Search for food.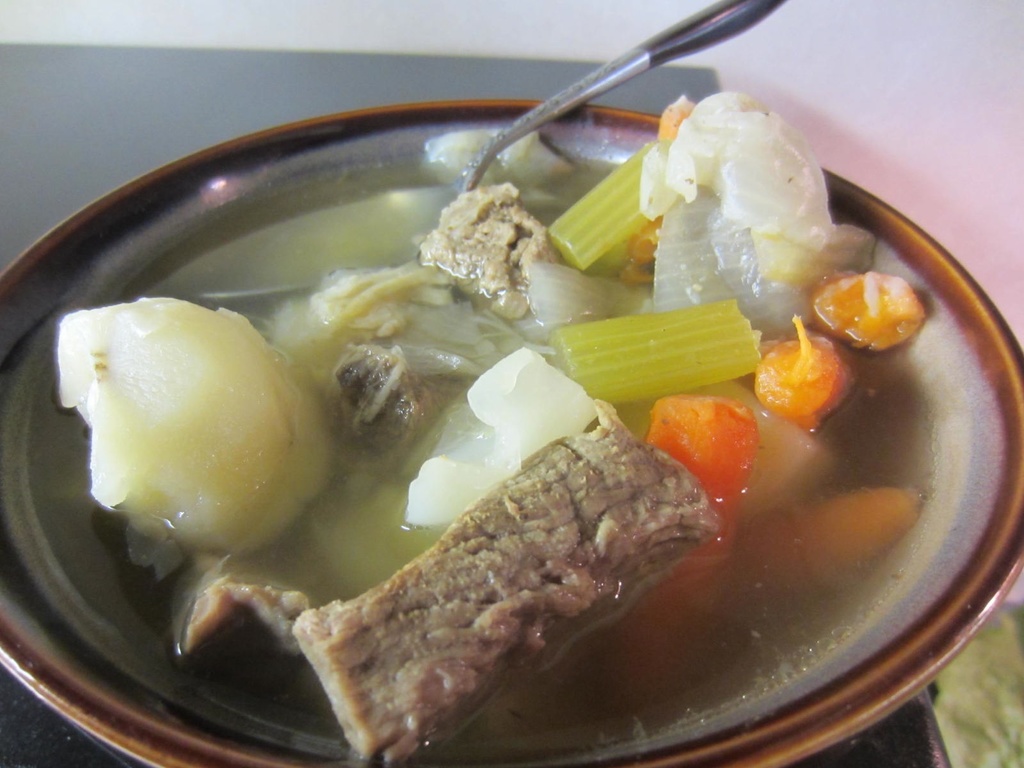
Found at locate(340, 729, 431, 765).
